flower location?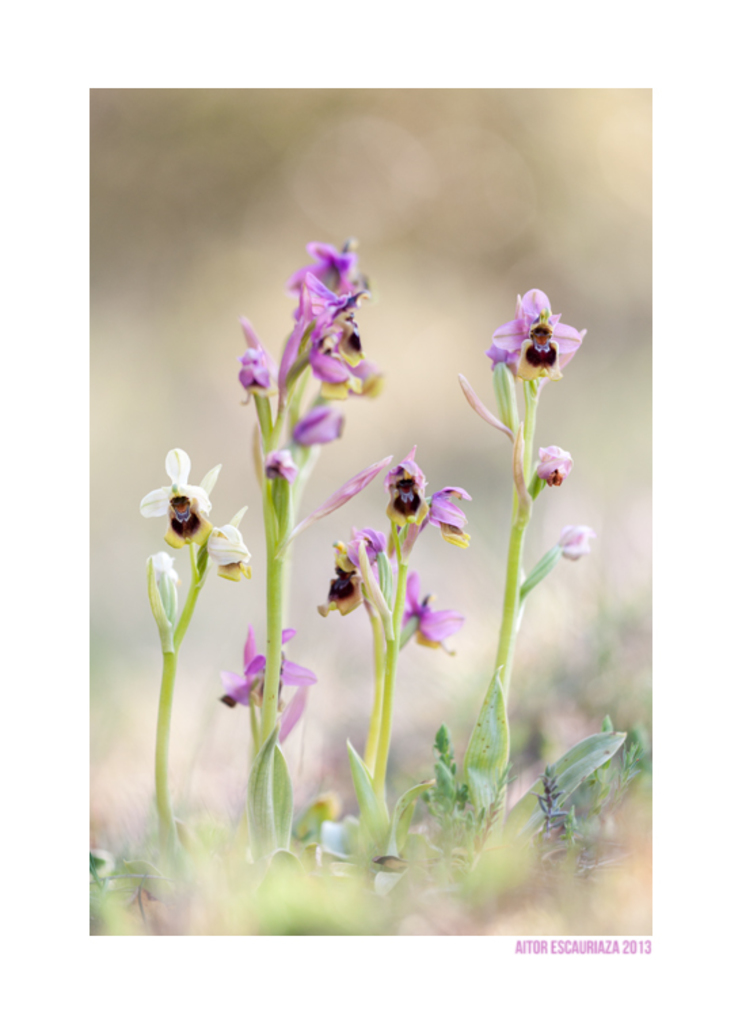
[x1=511, y1=517, x2=594, y2=602]
